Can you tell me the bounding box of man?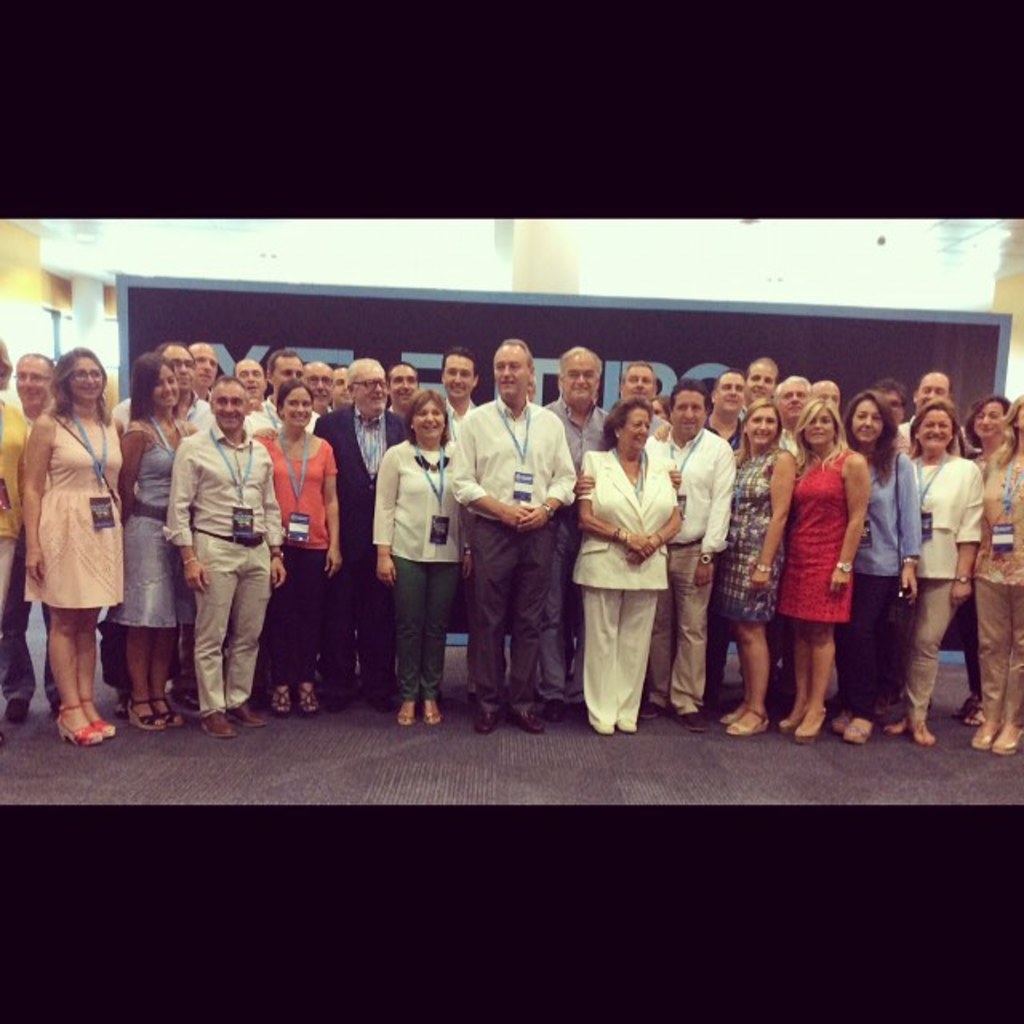
<bbox>160, 379, 286, 736</bbox>.
